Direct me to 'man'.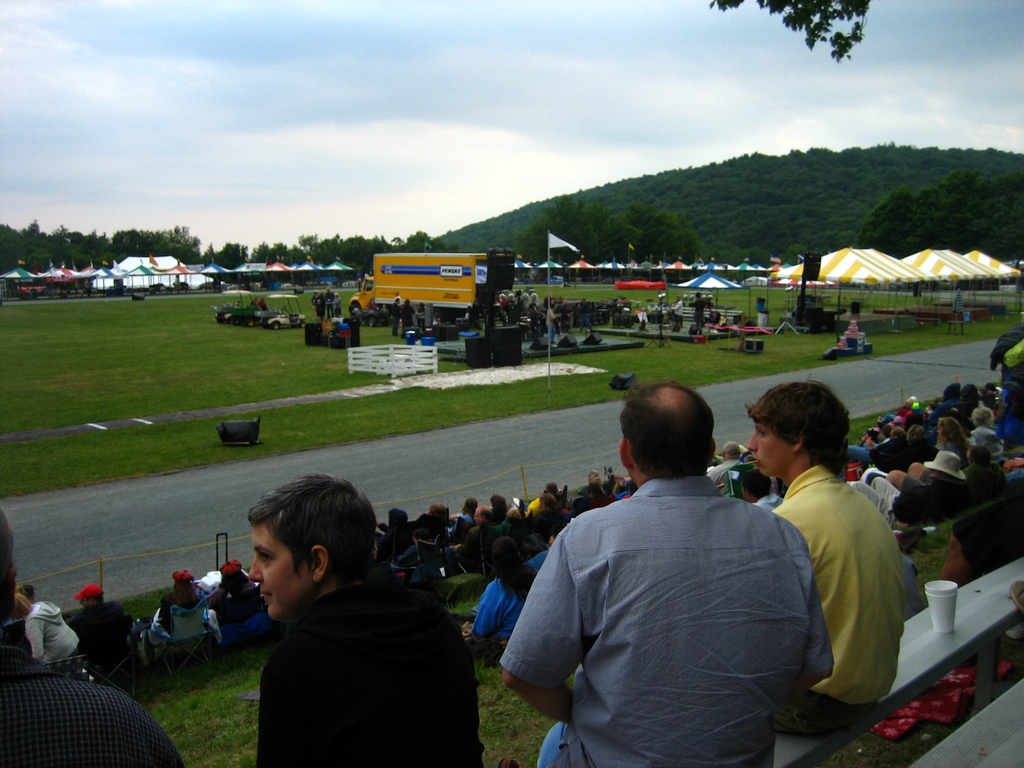
Direction: <box>244,476,488,767</box>.
